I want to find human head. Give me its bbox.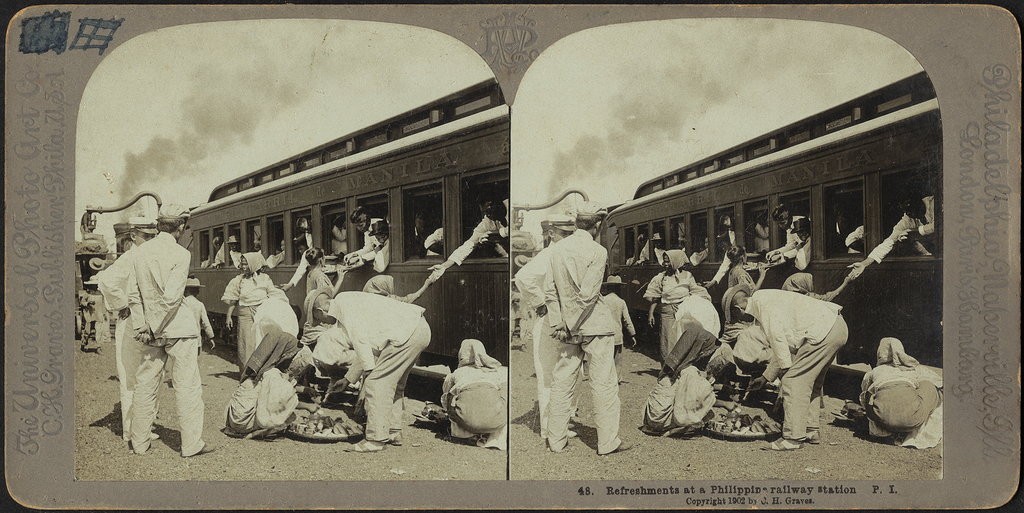
bbox=[302, 246, 326, 270].
